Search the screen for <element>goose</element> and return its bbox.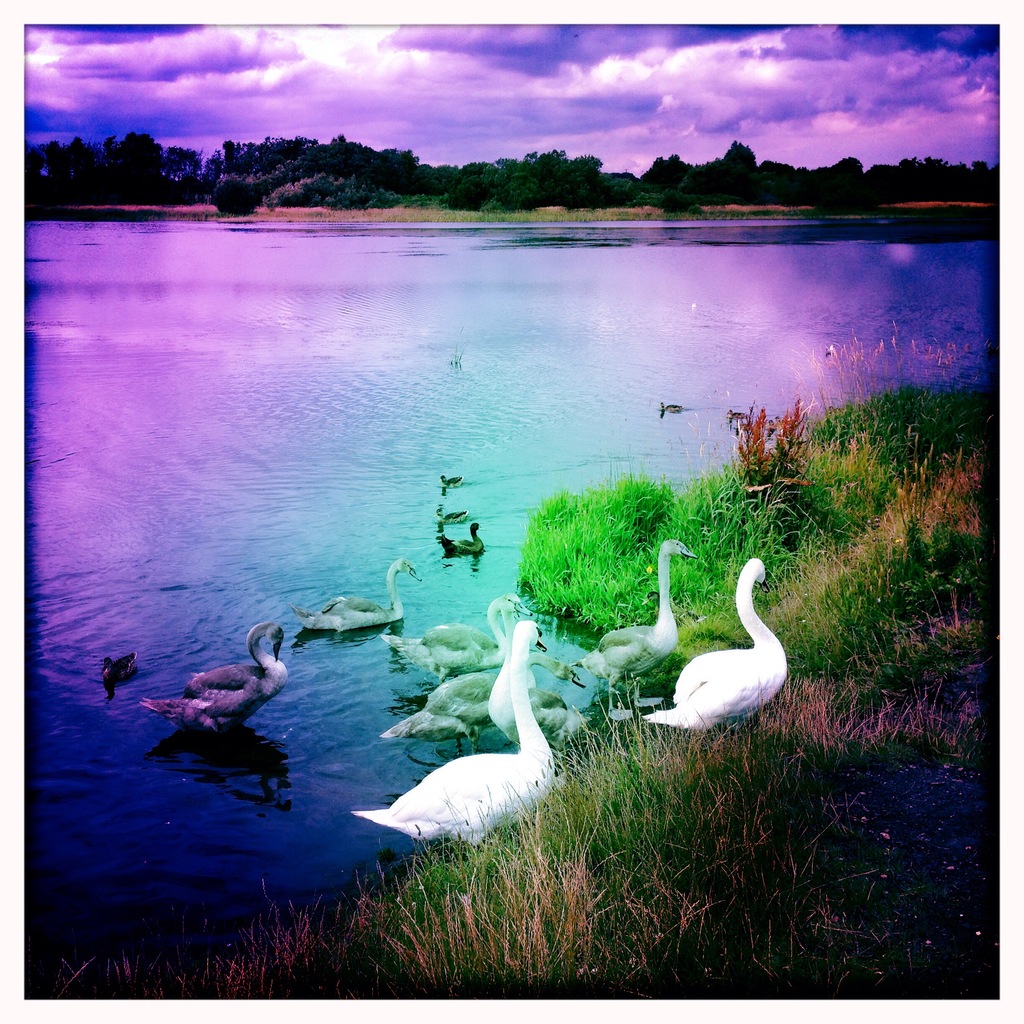
Found: [634, 557, 788, 733].
